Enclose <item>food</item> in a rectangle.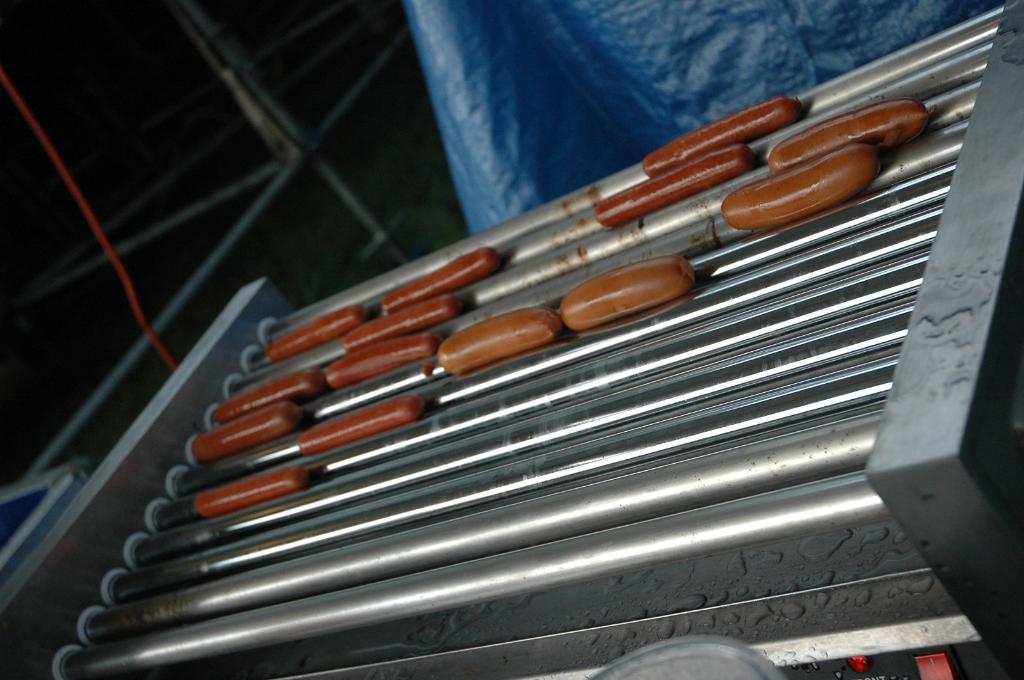
[left=299, top=394, right=425, bottom=457].
